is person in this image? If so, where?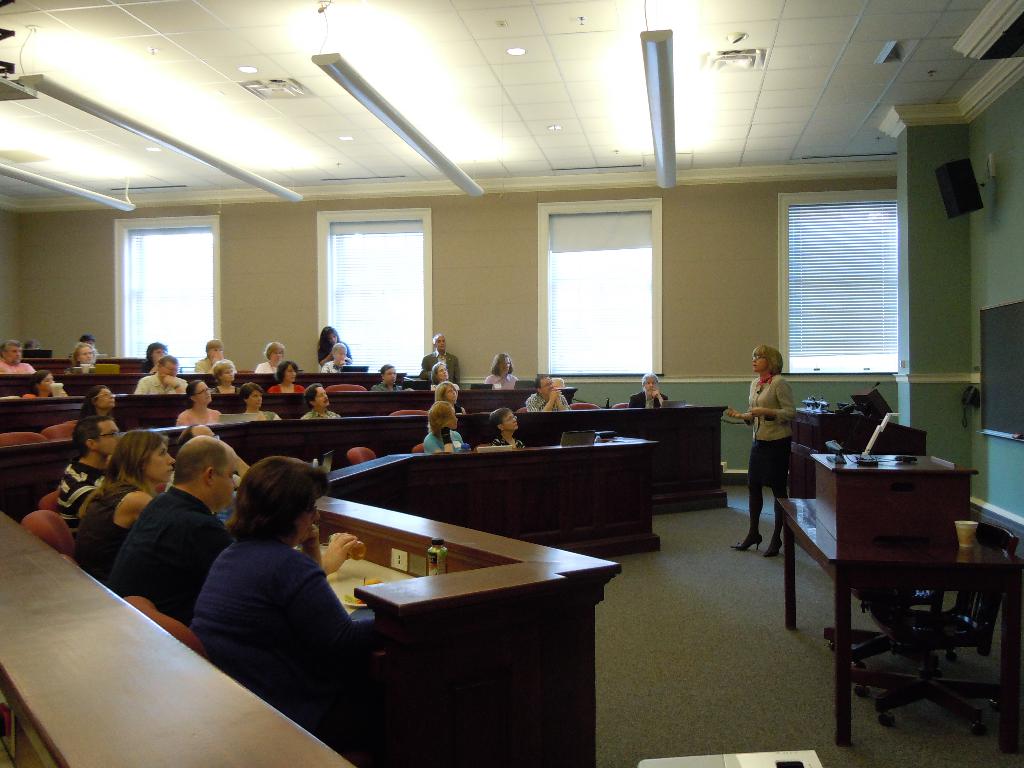
Yes, at {"left": 523, "top": 372, "right": 570, "bottom": 415}.
